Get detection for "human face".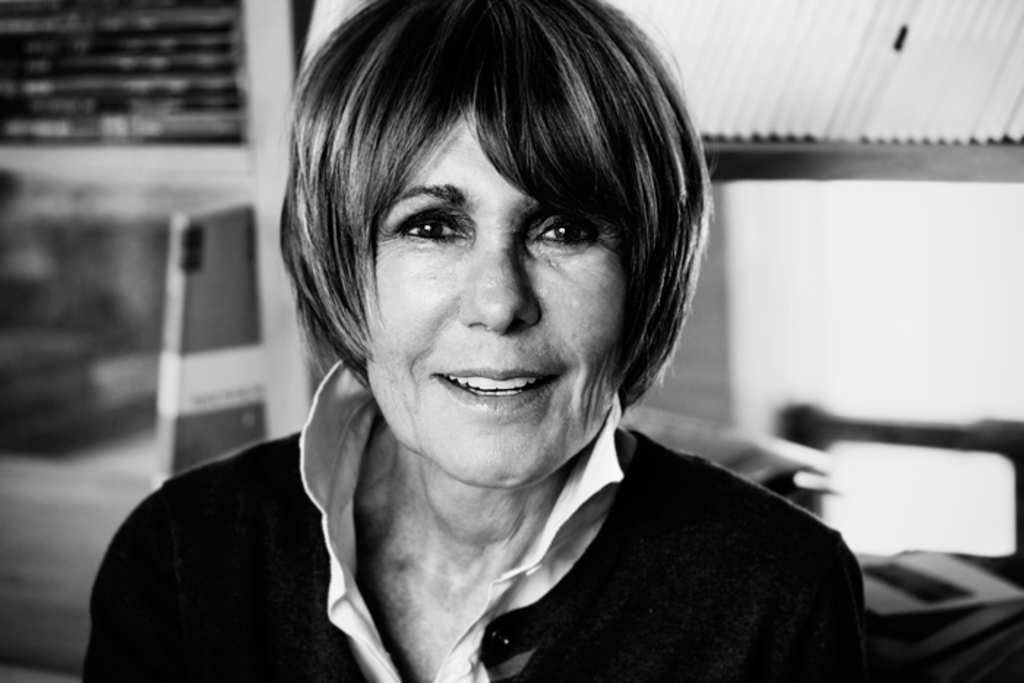
Detection: [x1=367, y1=111, x2=629, y2=486].
